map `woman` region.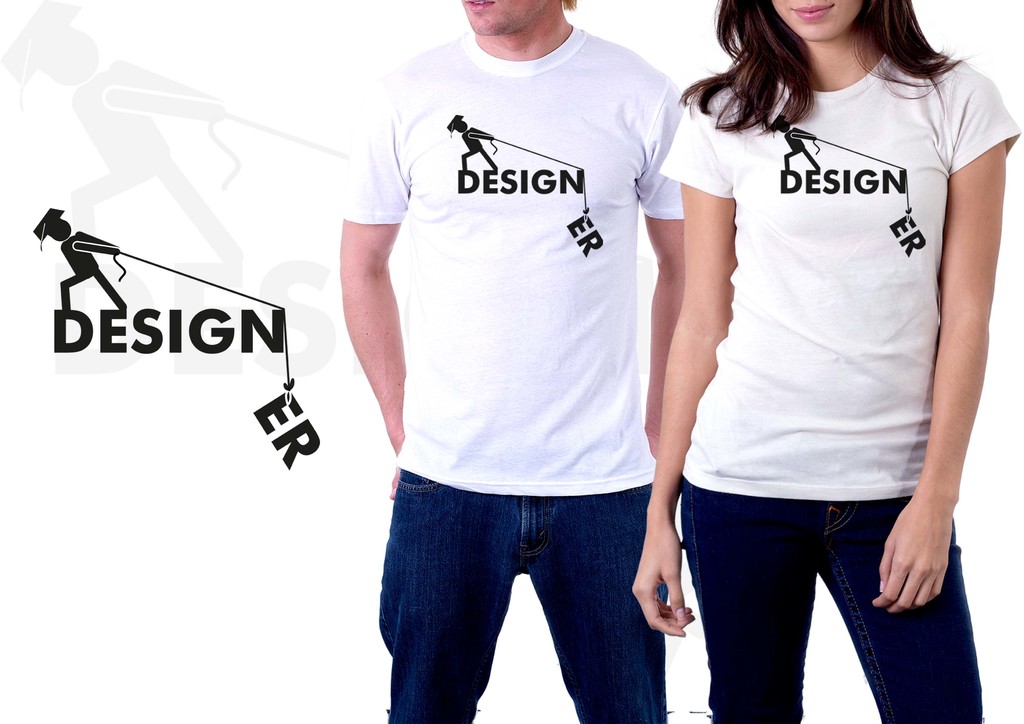
Mapped to 577 0 1012 696.
